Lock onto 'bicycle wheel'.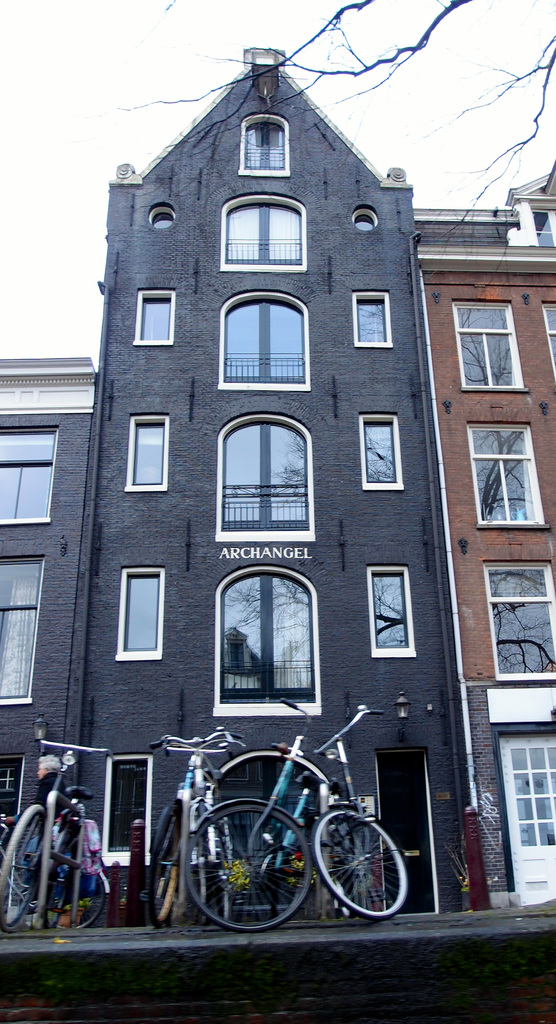
Locked: 181,802,318,938.
